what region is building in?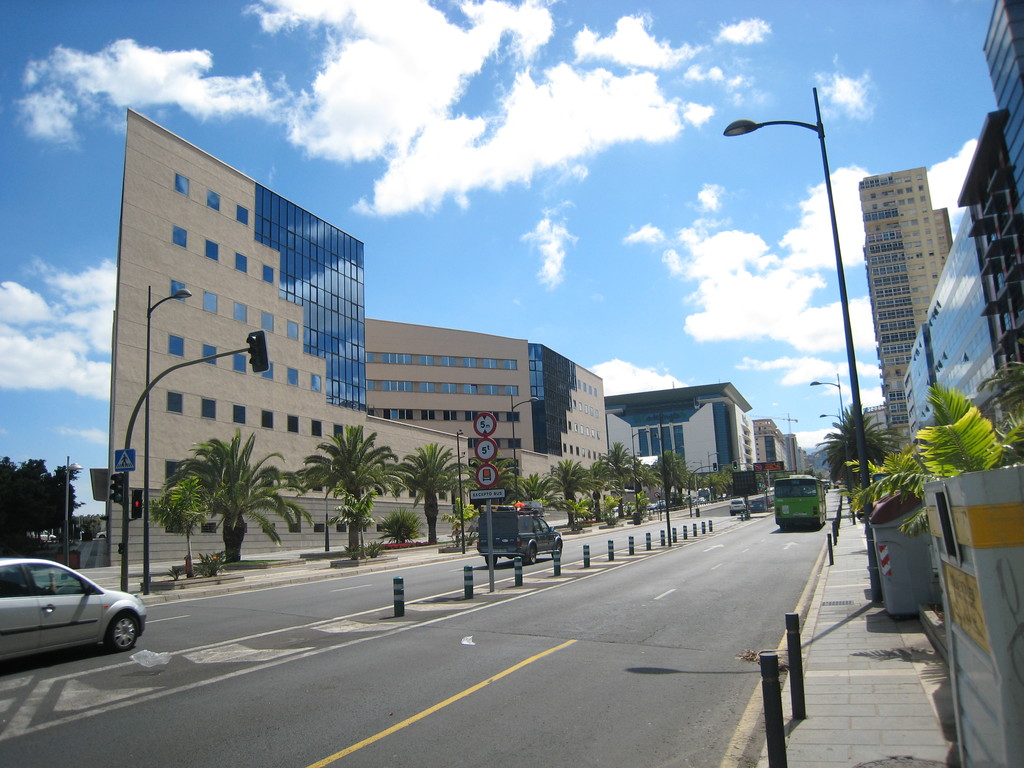
x1=102, y1=108, x2=469, y2=539.
